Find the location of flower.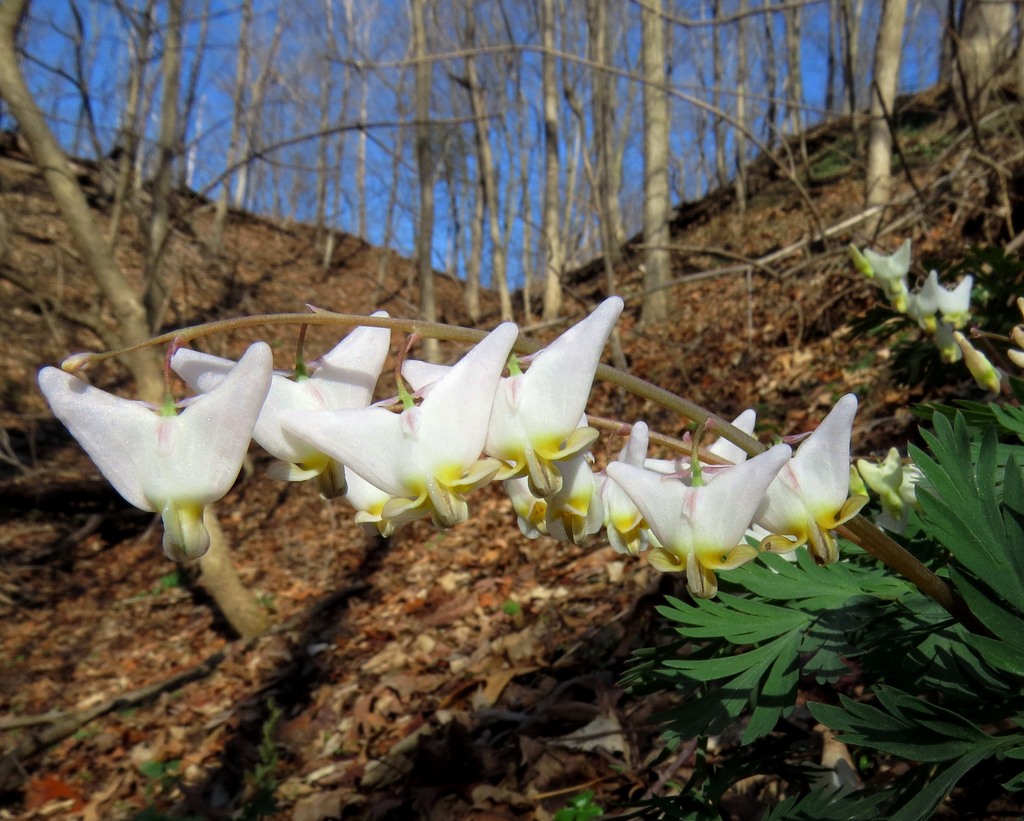
Location: [856,233,913,309].
